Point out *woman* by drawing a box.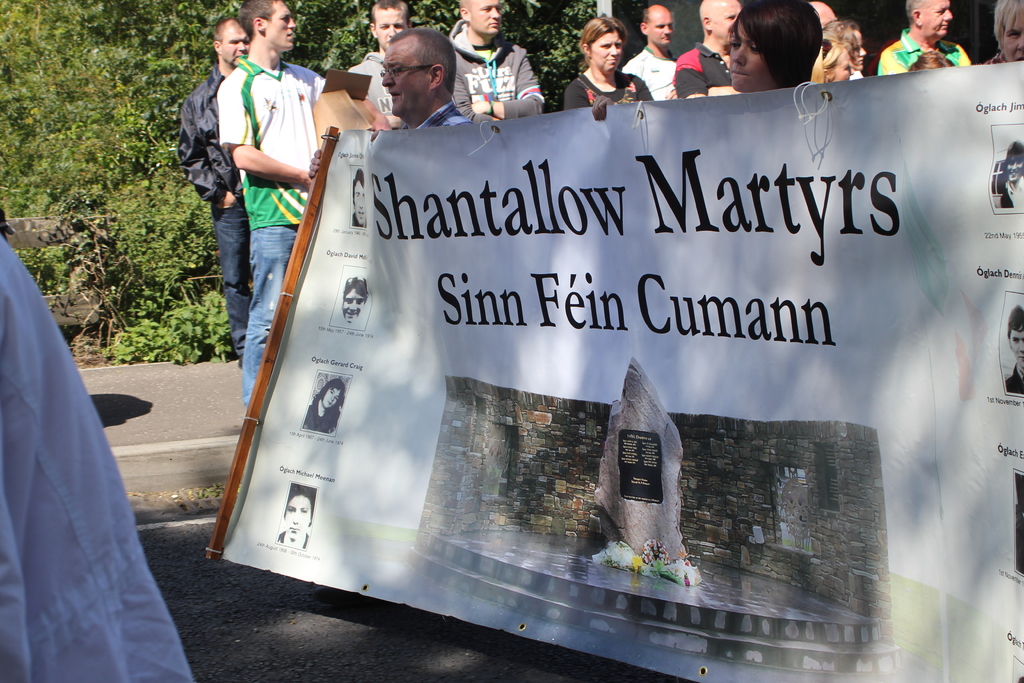
pyautogui.locateOnScreen(822, 15, 867, 77).
